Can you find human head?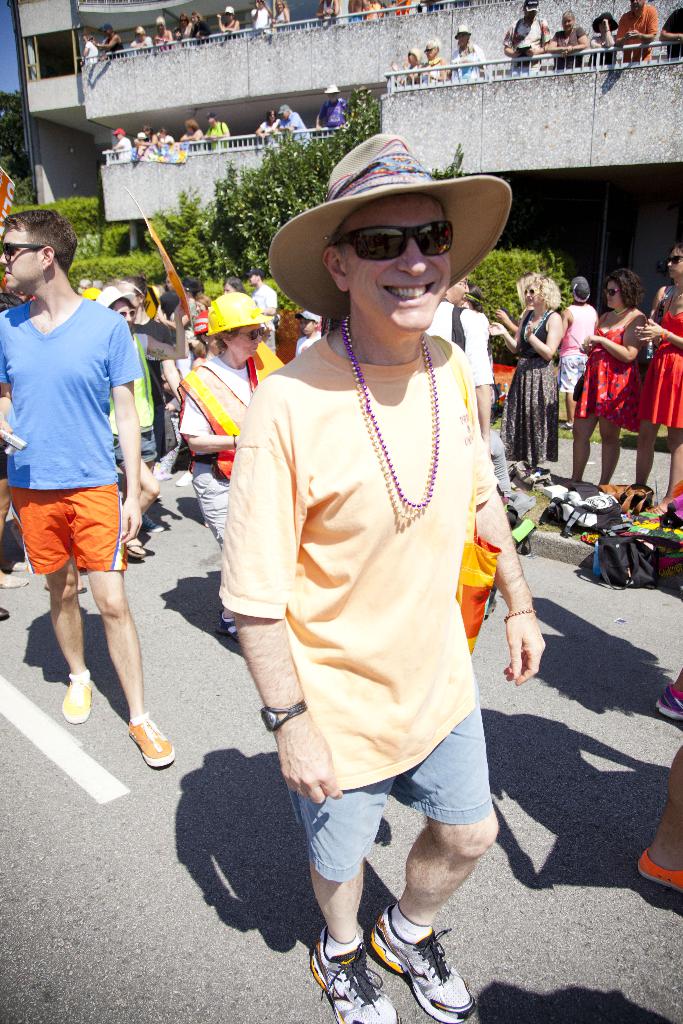
Yes, bounding box: pyautogui.locateOnScreen(190, 11, 199, 25).
